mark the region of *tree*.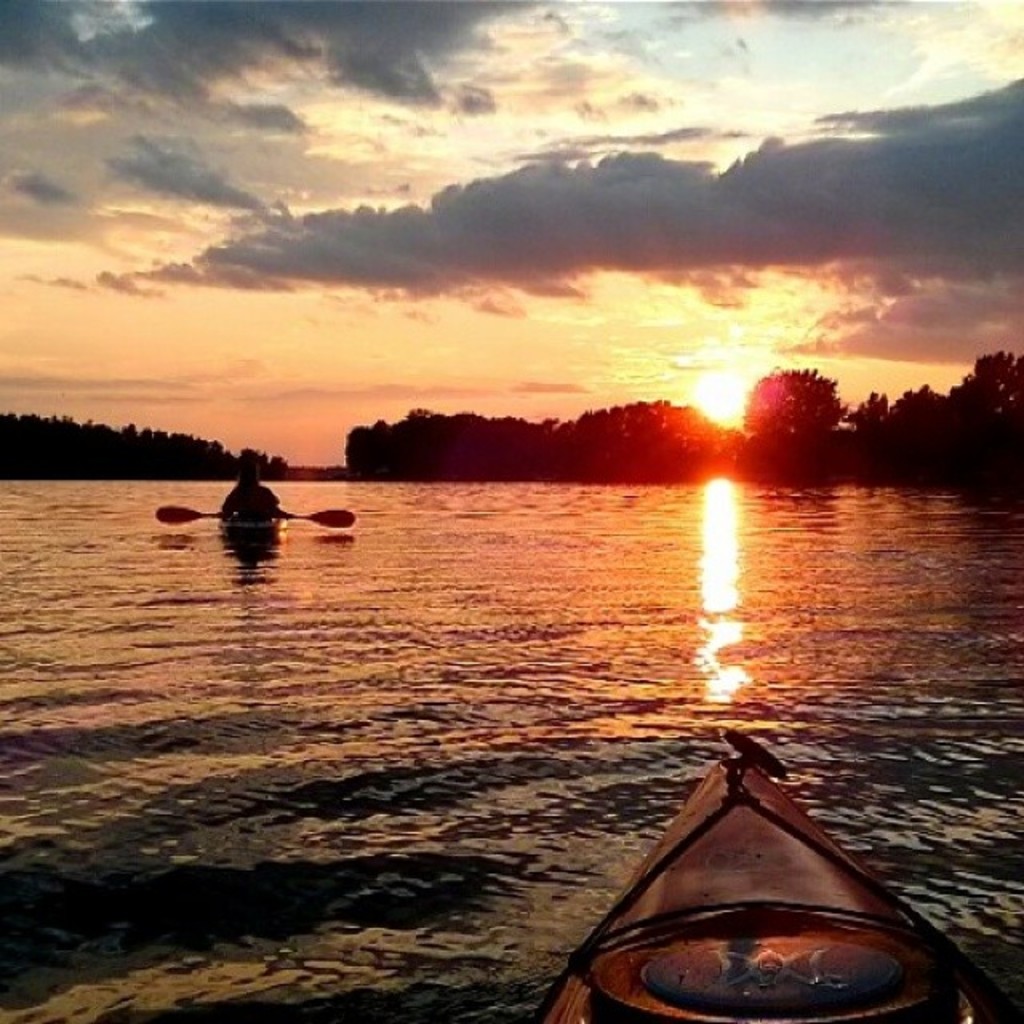
Region: <region>739, 368, 861, 440</region>.
